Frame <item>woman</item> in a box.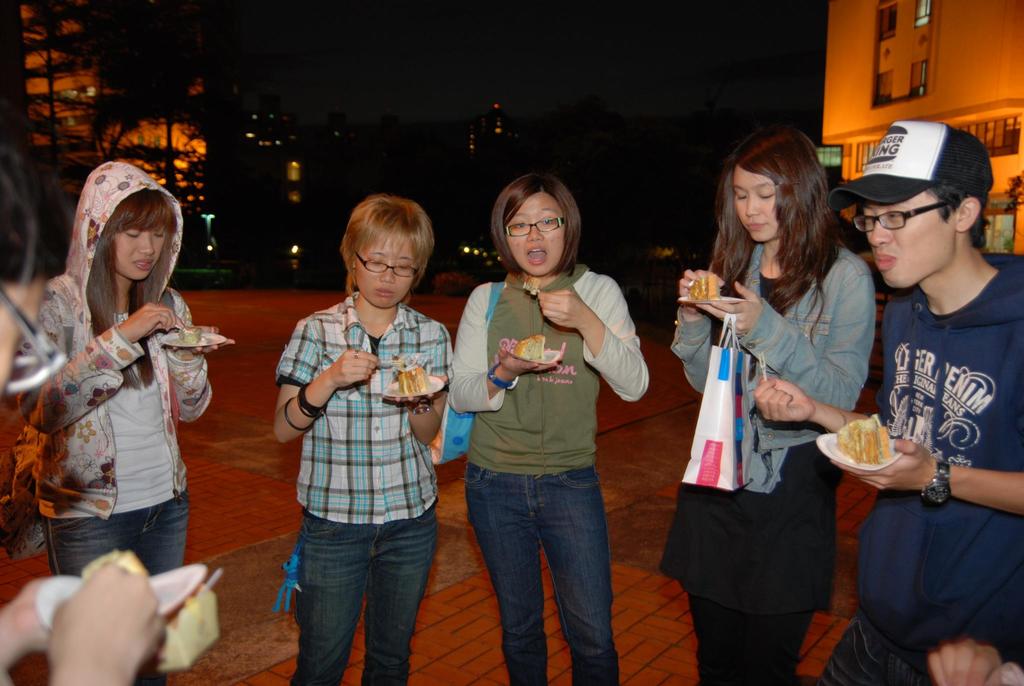
{"left": 673, "top": 154, "right": 881, "bottom": 661}.
